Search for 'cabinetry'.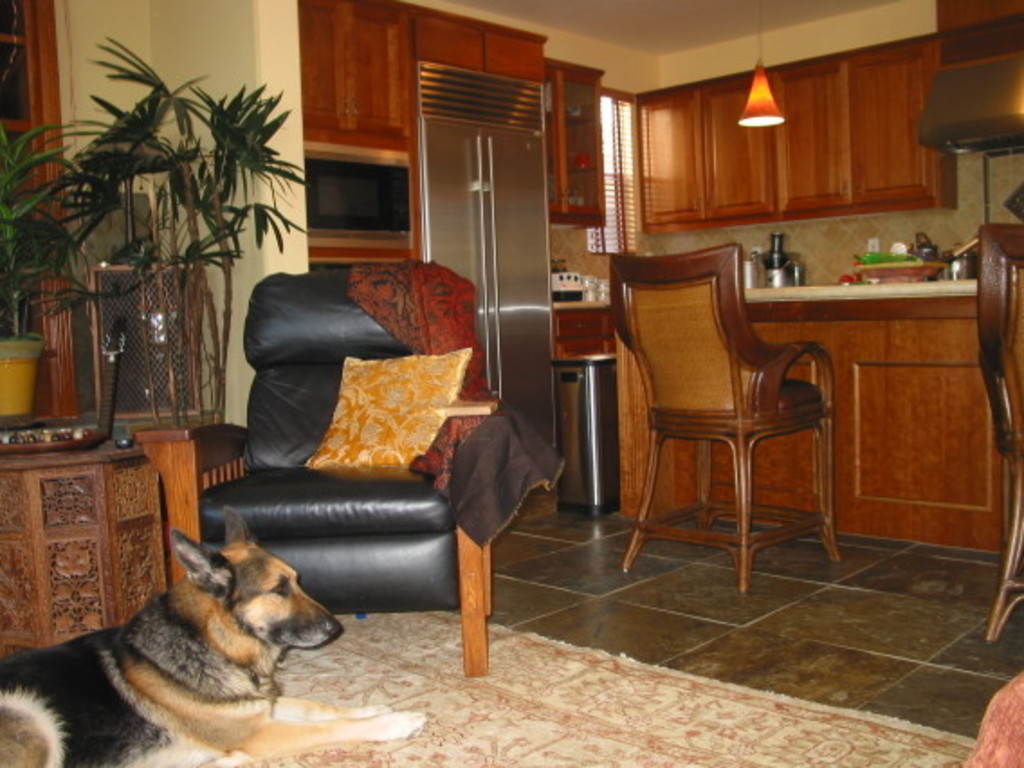
Found at detection(775, 260, 1004, 588).
